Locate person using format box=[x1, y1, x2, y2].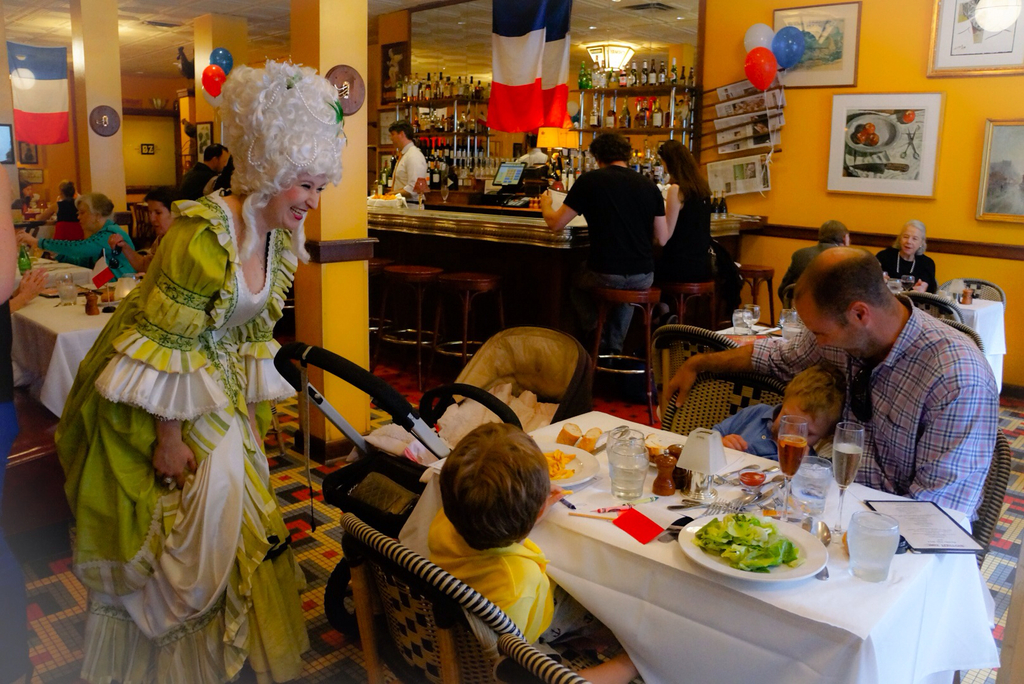
box=[735, 239, 1002, 565].
